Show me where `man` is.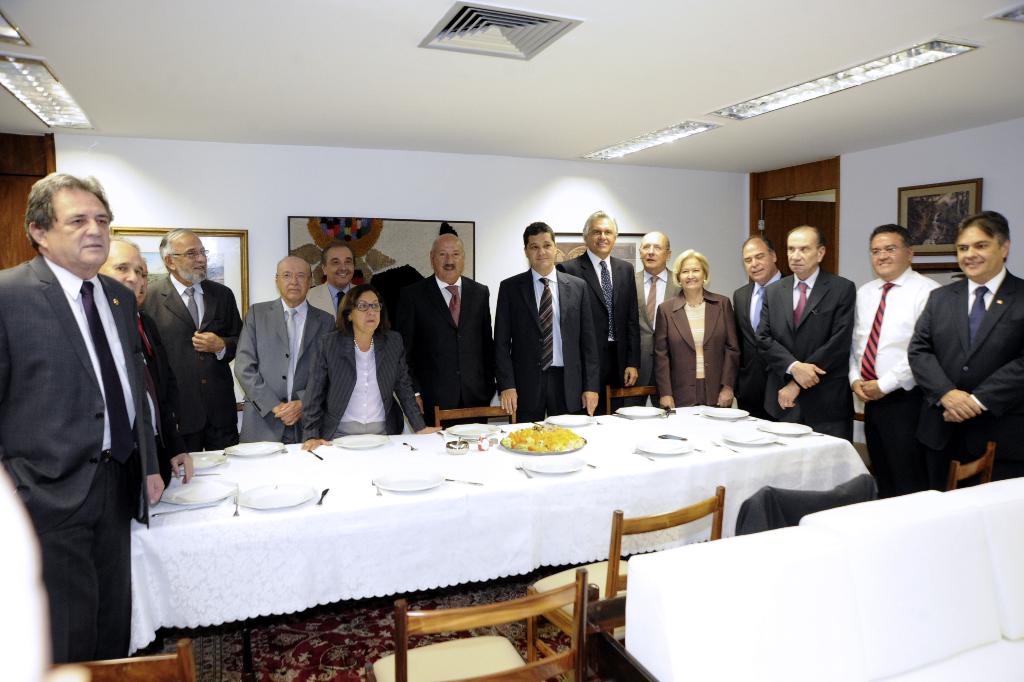
`man` is at select_region(729, 231, 784, 419).
